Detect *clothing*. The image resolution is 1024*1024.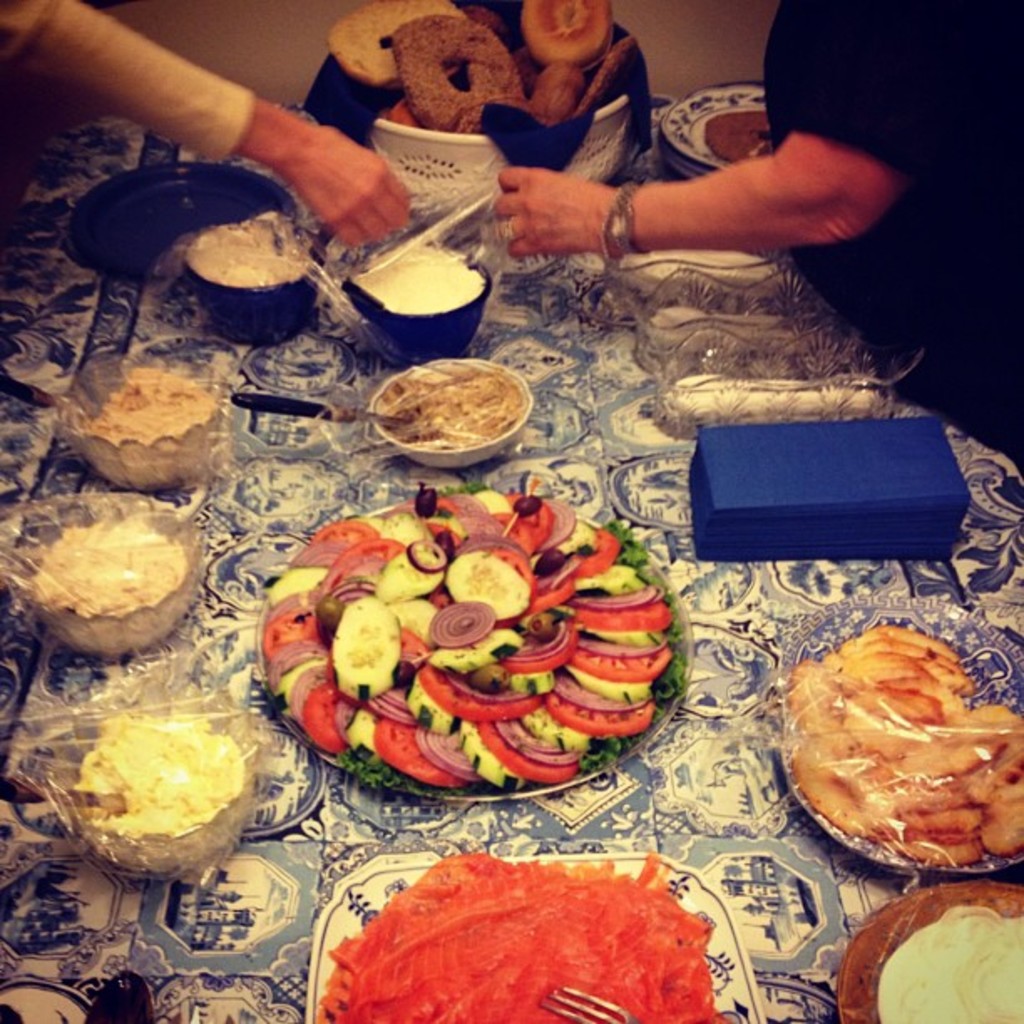
0:0:259:167.
